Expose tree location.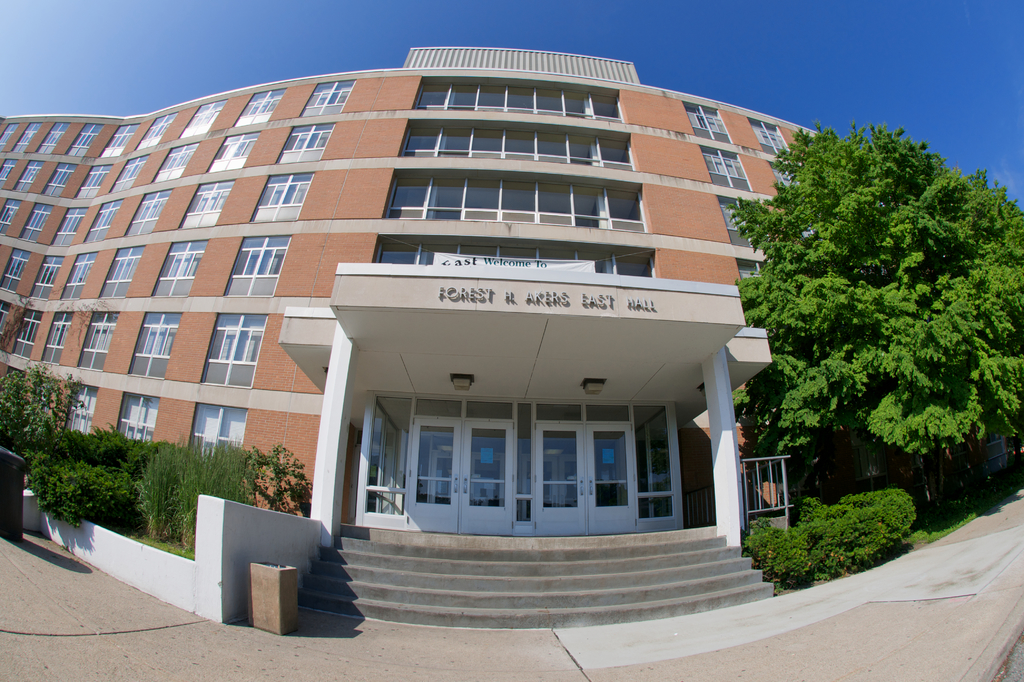
Exposed at region(0, 353, 73, 451).
